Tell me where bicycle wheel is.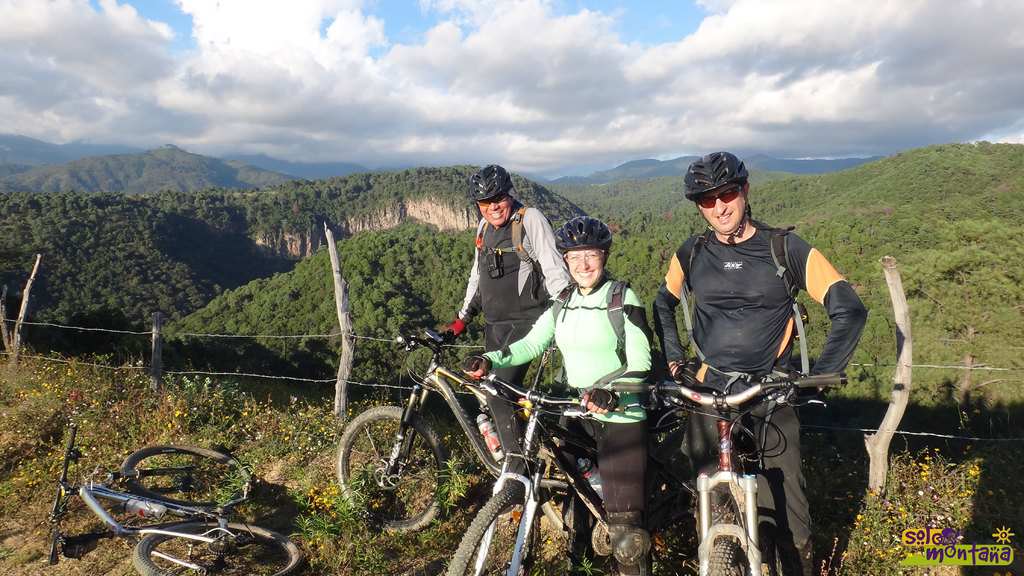
bicycle wheel is at bbox=[332, 397, 454, 541].
